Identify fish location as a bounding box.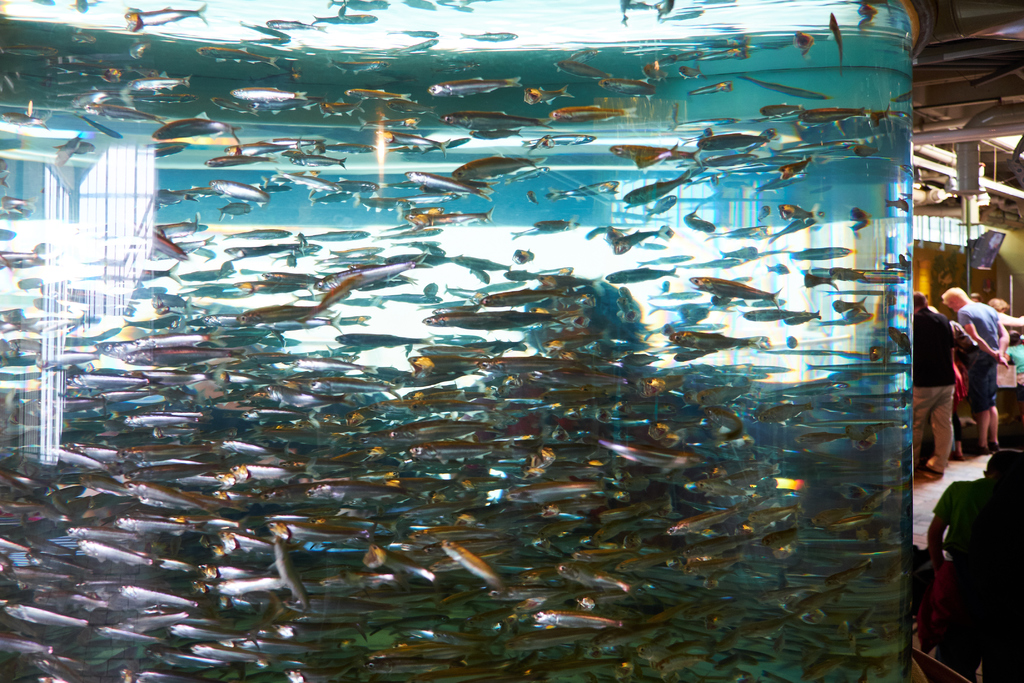
bbox=[398, 205, 447, 215].
